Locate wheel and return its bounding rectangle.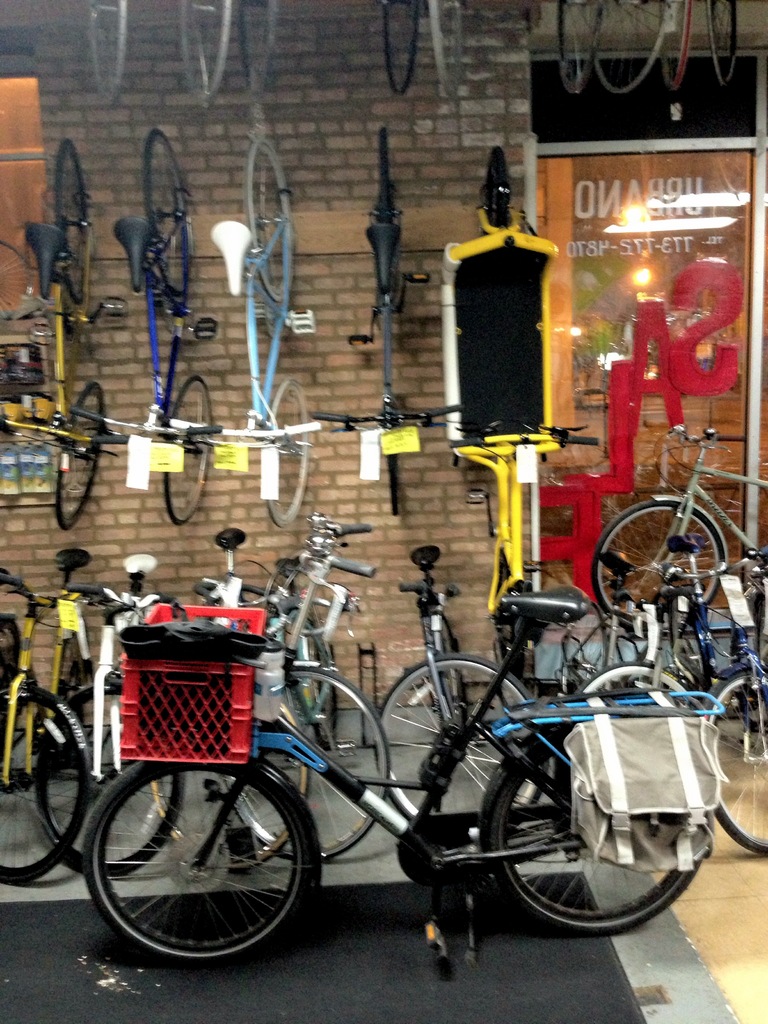
Rect(702, 669, 767, 858).
